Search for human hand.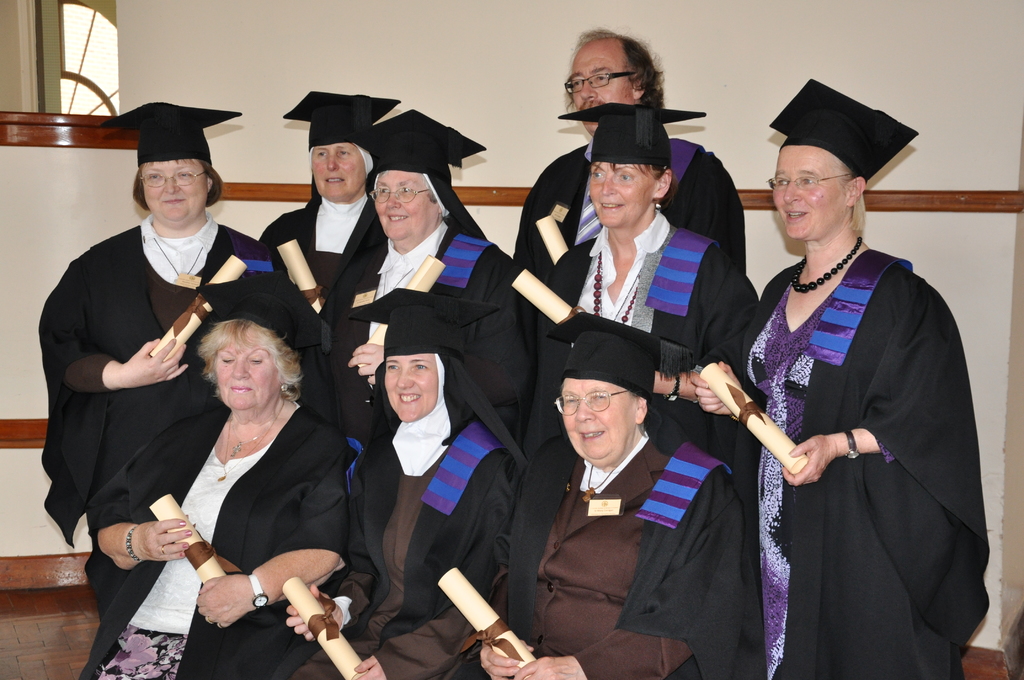
Found at bbox=[479, 638, 536, 679].
